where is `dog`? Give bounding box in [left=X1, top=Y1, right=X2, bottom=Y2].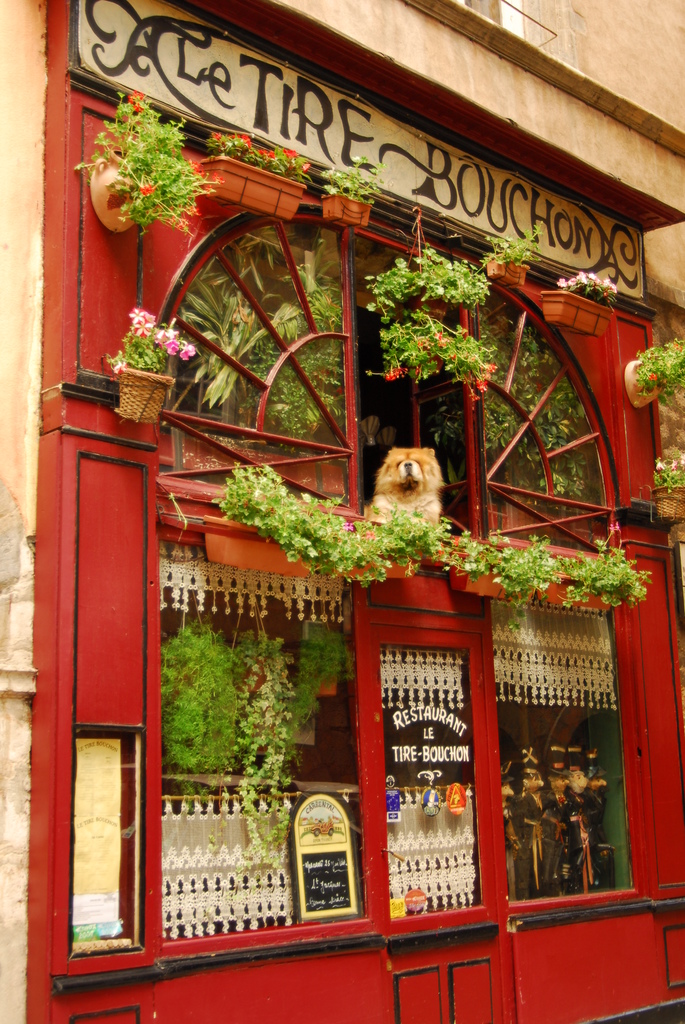
[left=361, top=447, right=448, bottom=532].
